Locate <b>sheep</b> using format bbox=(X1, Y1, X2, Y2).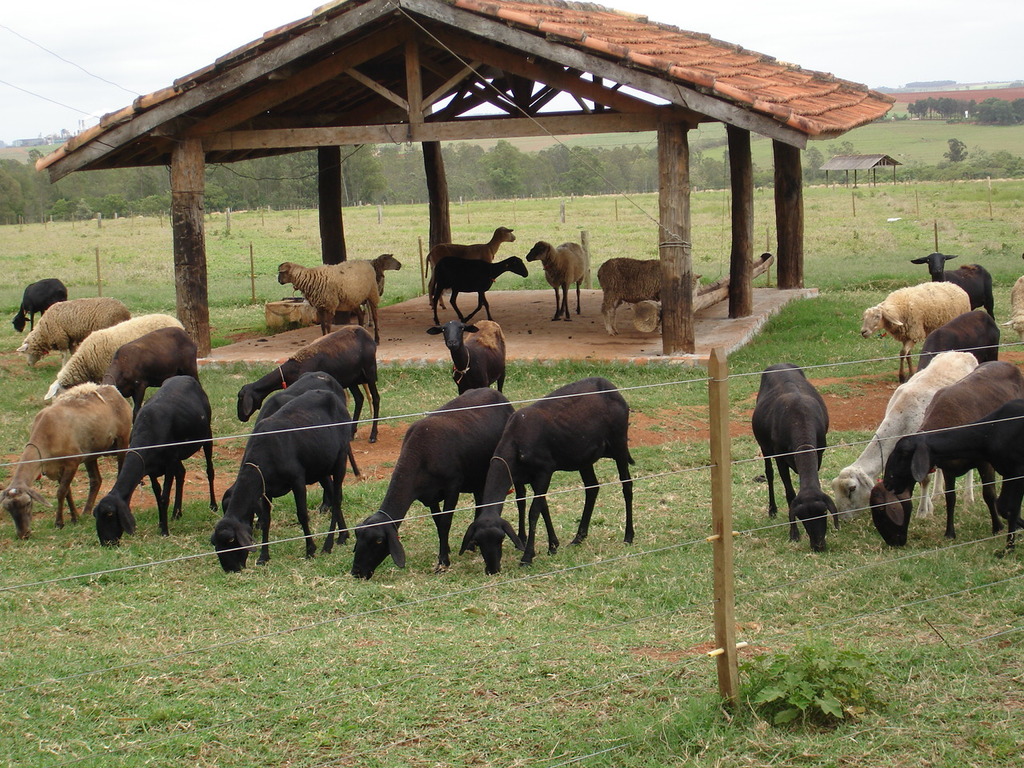
bbox=(525, 239, 586, 319).
